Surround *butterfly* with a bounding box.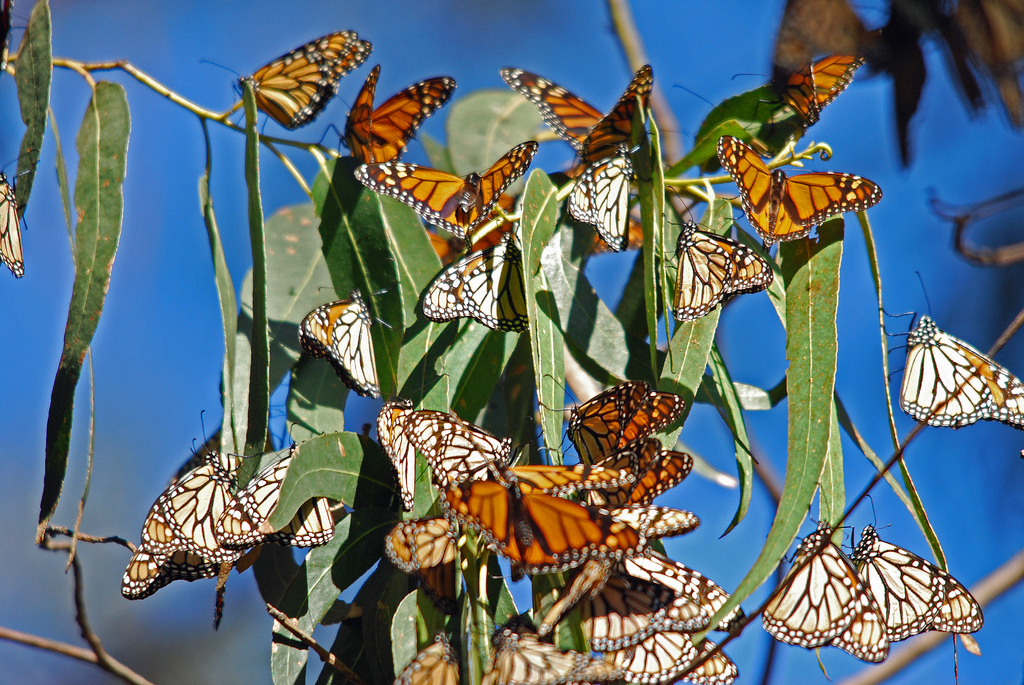
294/283/404/404.
